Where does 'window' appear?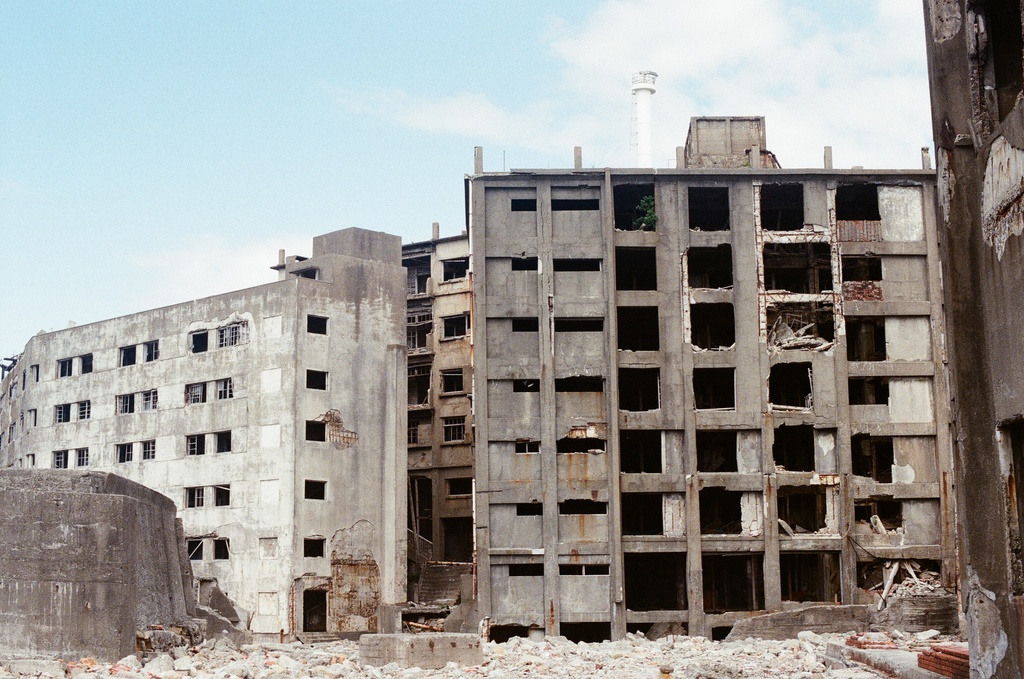
Appears at [left=442, top=416, right=466, bottom=441].
